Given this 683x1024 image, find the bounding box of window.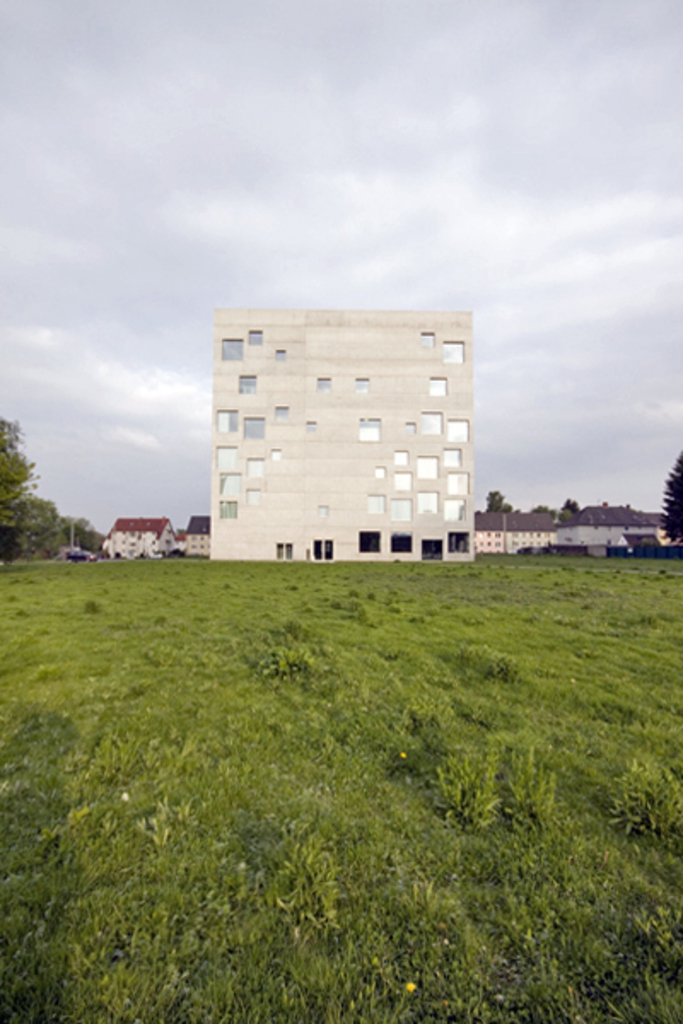
left=420, top=331, right=435, bottom=346.
